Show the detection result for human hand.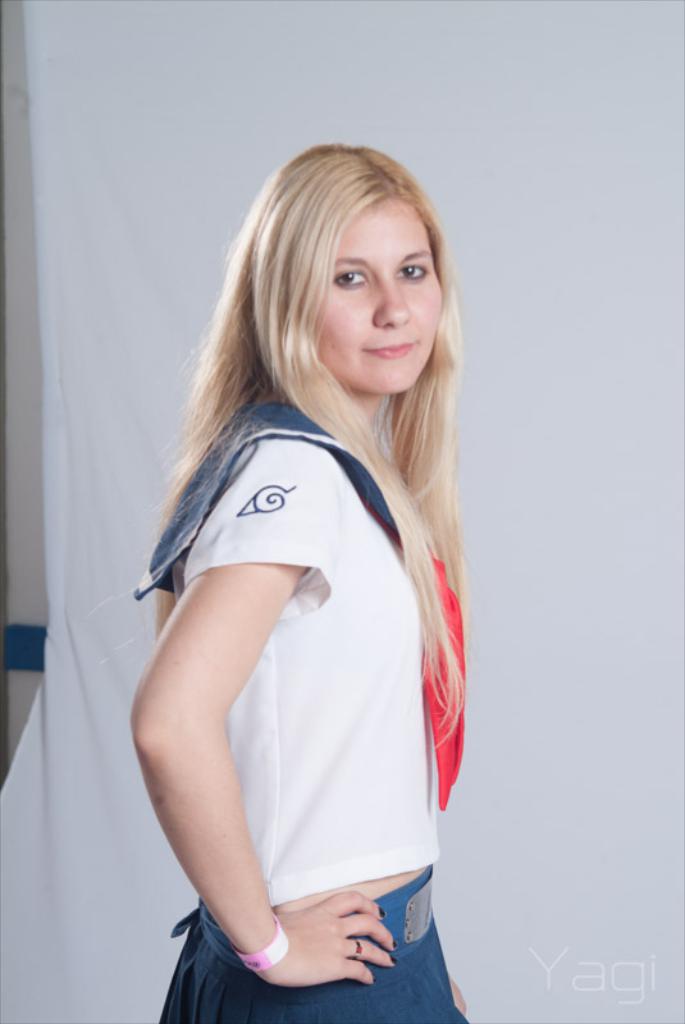
box=[448, 980, 463, 1020].
